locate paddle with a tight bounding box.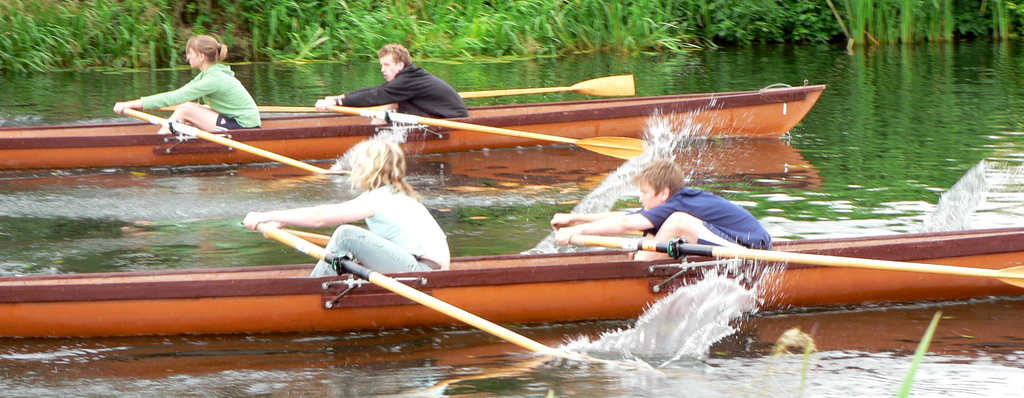
572 222 655 238.
